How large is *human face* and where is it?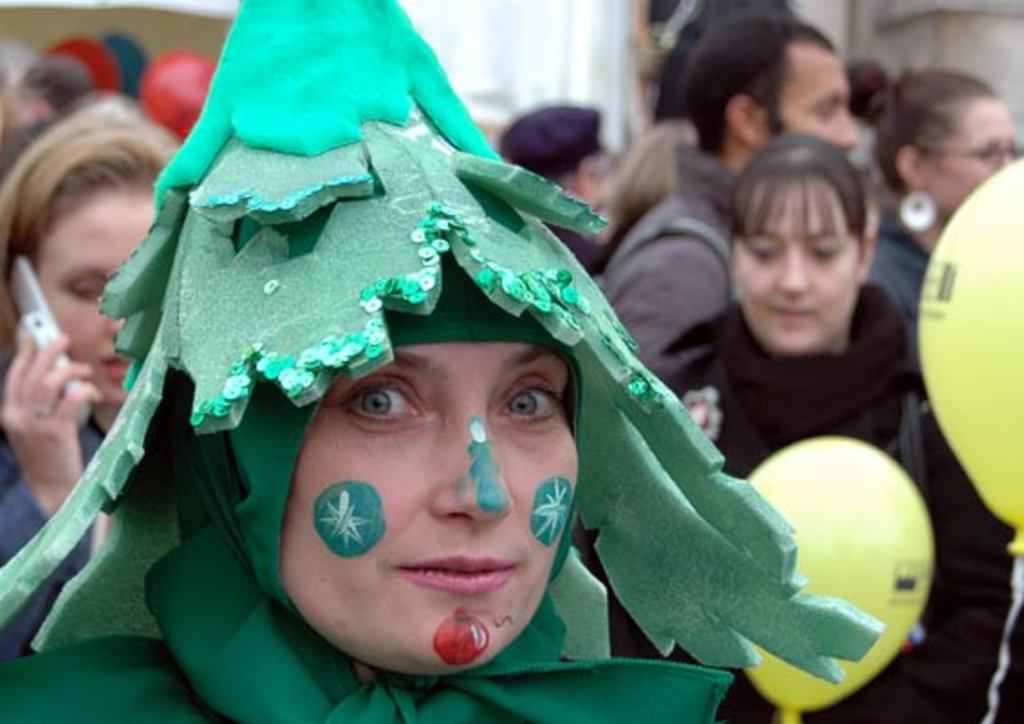
Bounding box: box=[33, 186, 155, 406].
